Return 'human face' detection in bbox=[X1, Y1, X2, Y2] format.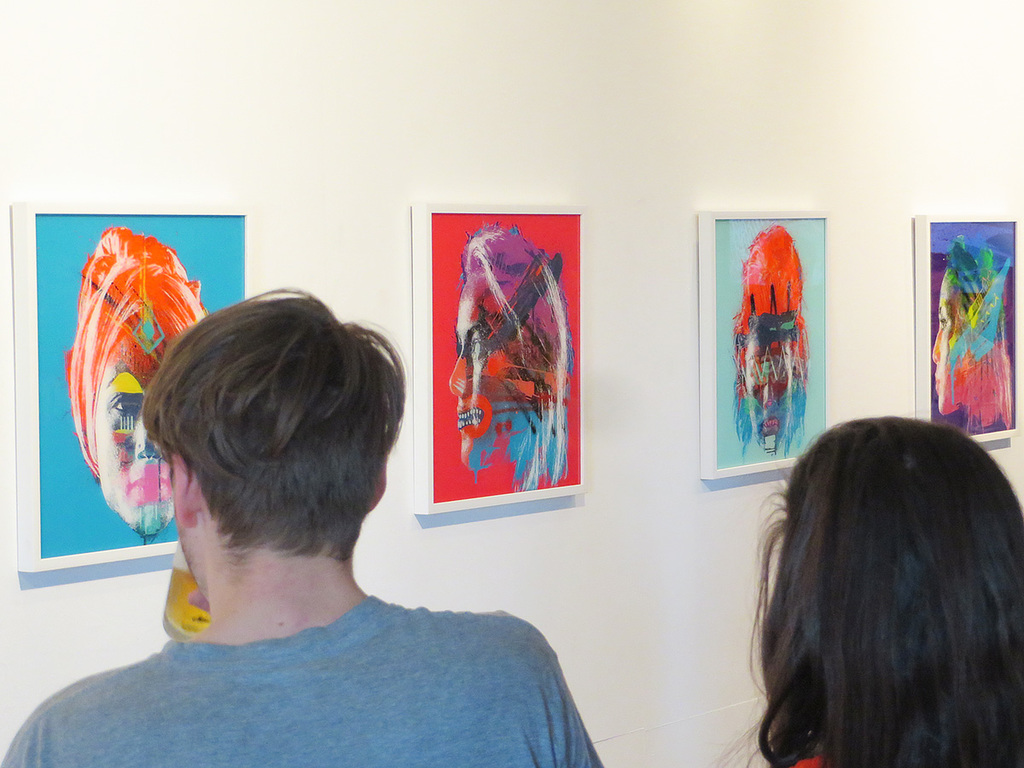
bbox=[746, 340, 798, 451].
